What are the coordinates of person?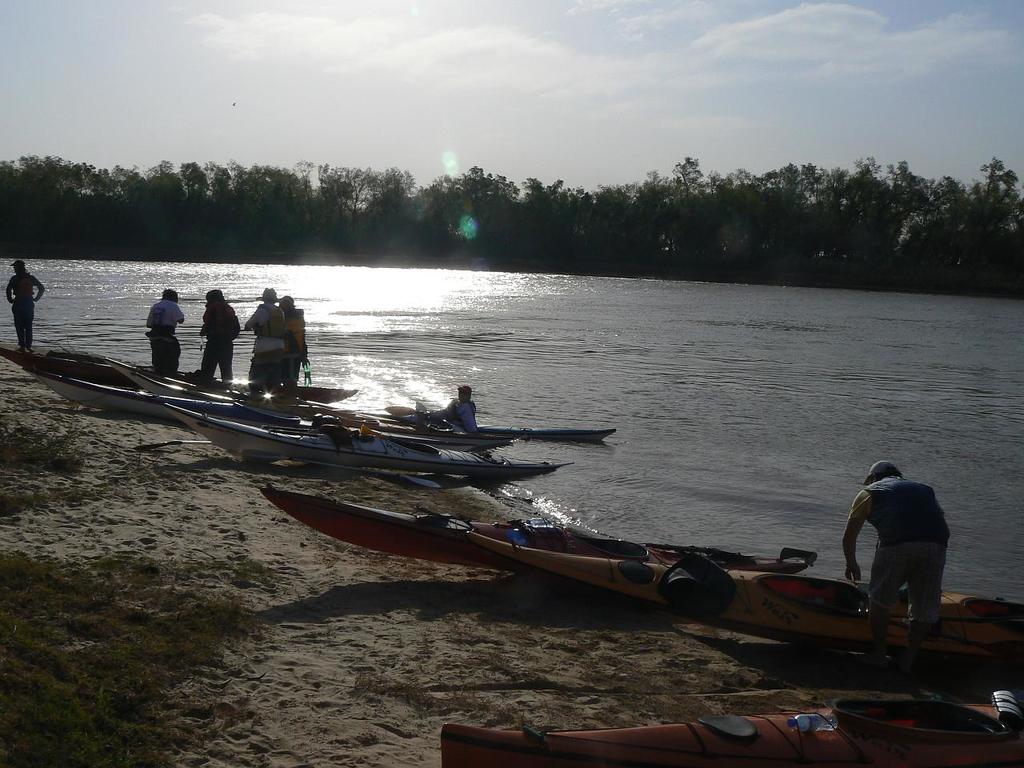
detection(442, 384, 480, 438).
